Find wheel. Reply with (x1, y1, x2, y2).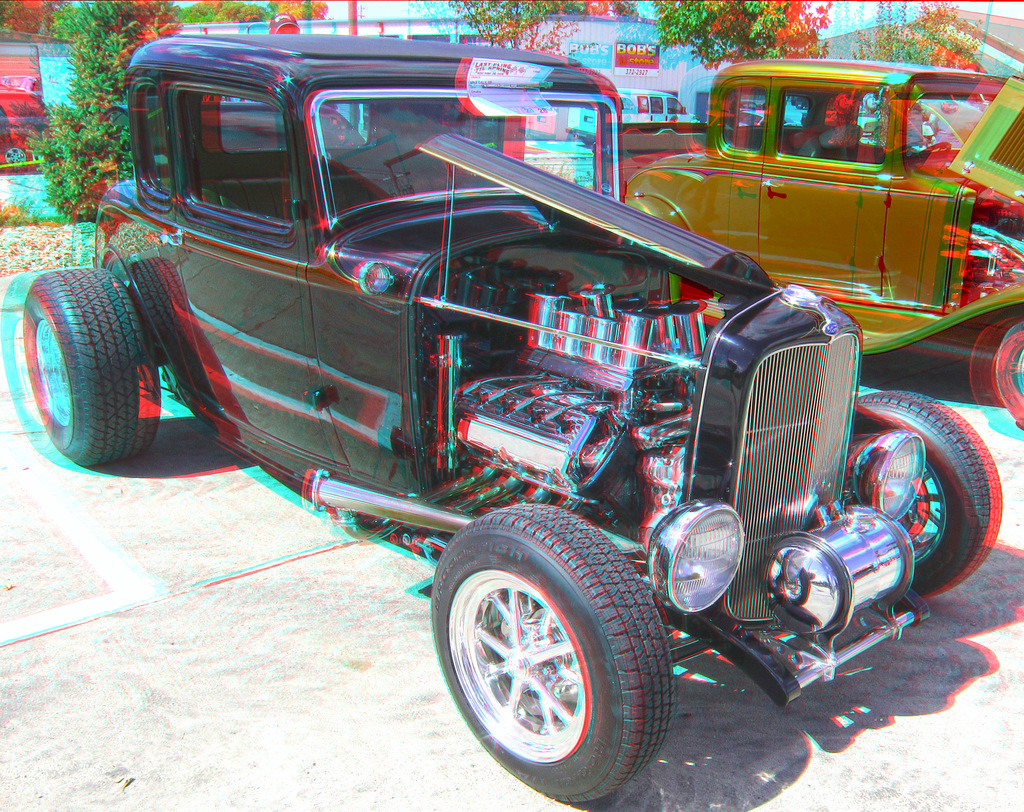
(427, 511, 668, 790).
